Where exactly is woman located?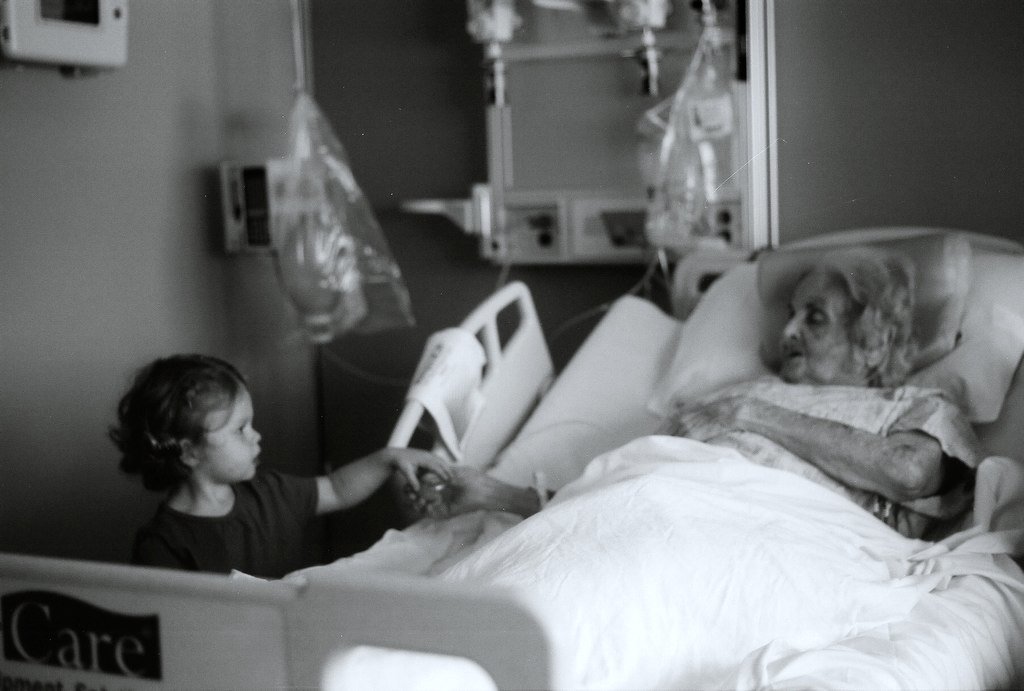
Its bounding box is (402,249,985,522).
